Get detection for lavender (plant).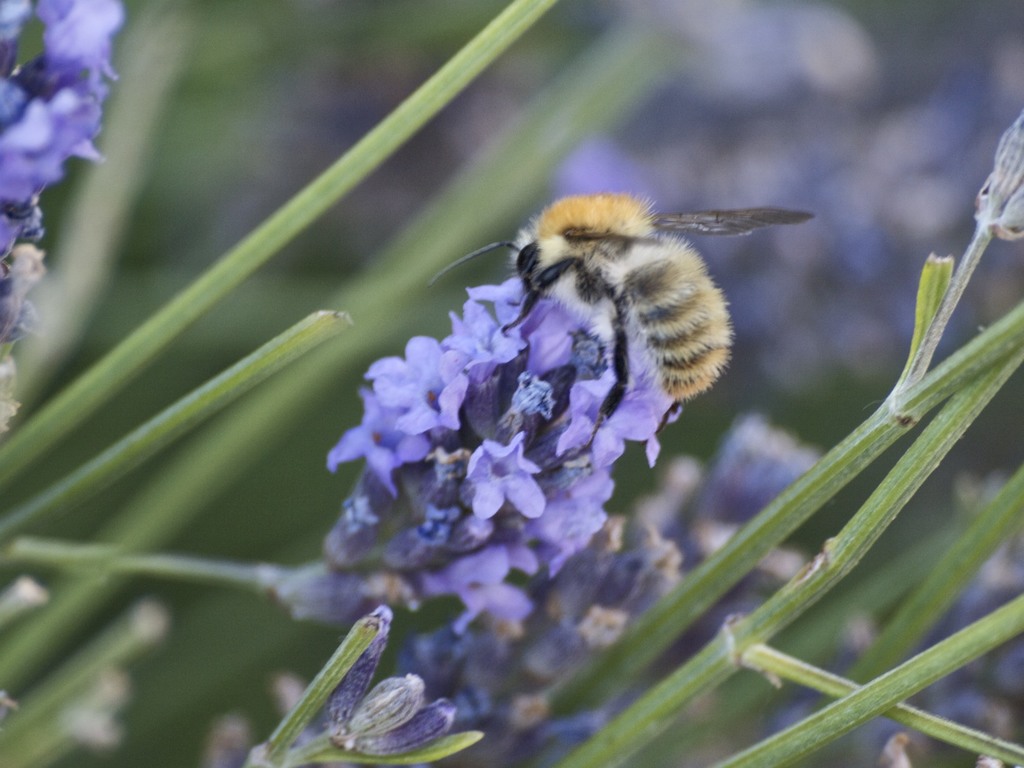
Detection: <box>284,592,461,767</box>.
